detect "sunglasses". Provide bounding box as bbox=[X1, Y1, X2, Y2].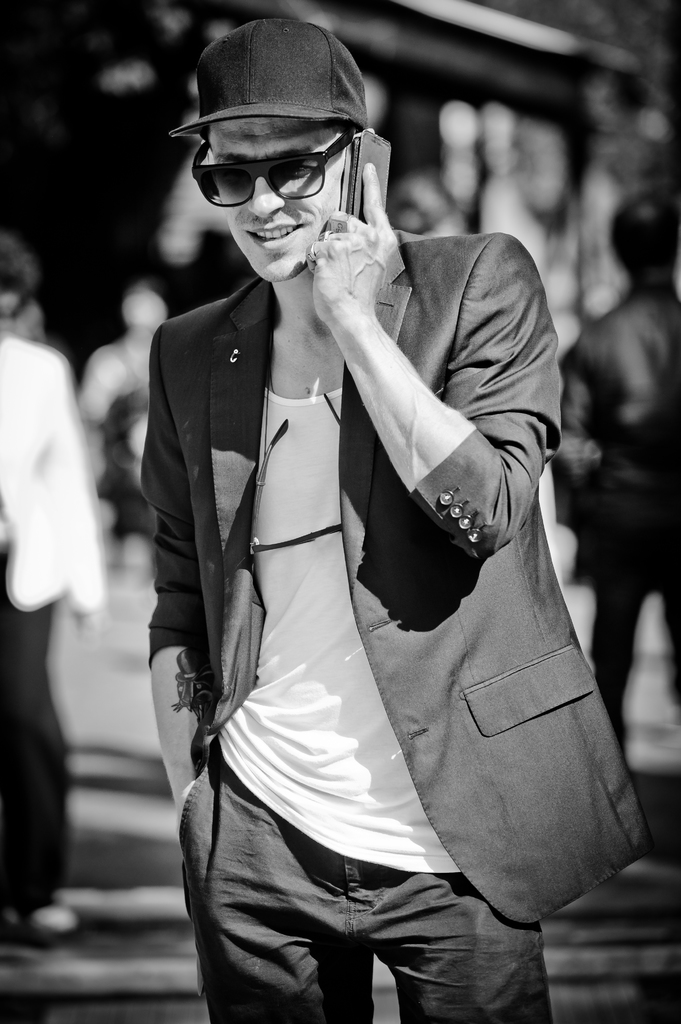
bbox=[193, 134, 357, 207].
